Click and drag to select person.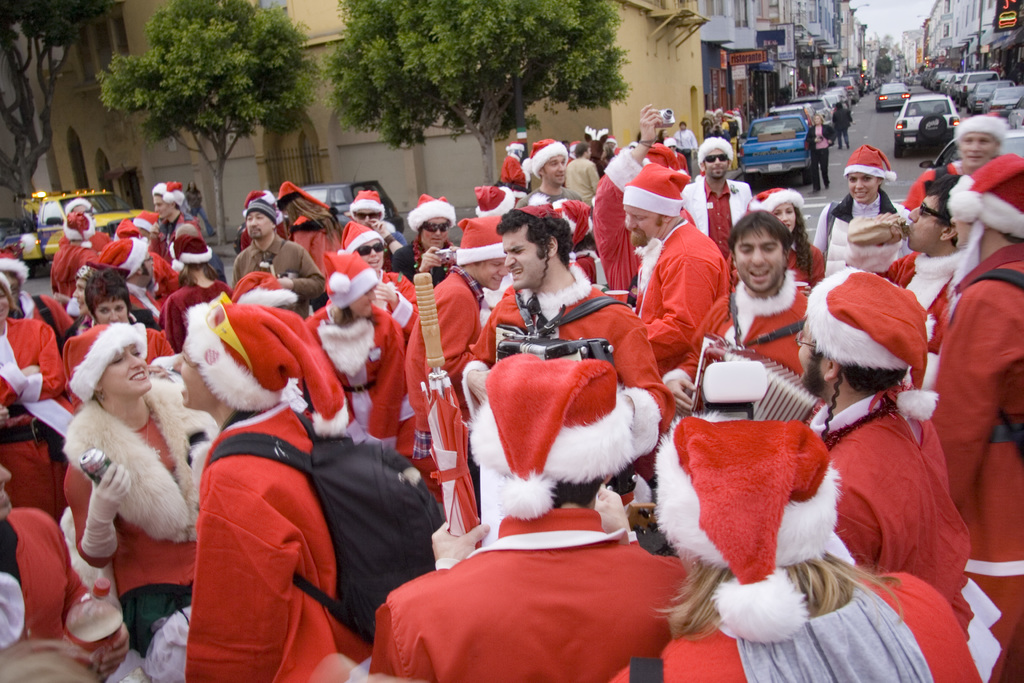
Selection: [671, 120, 698, 183].
